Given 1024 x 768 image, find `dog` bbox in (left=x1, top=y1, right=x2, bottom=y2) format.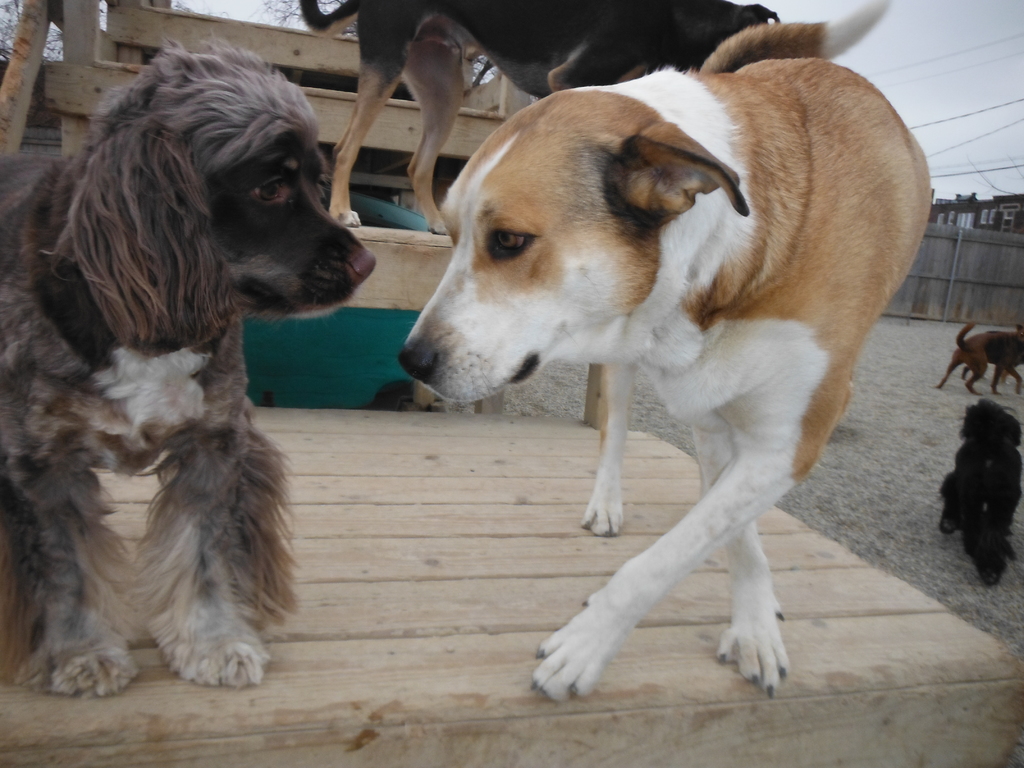
(left=397, top=0, right=929, bottom=703).
